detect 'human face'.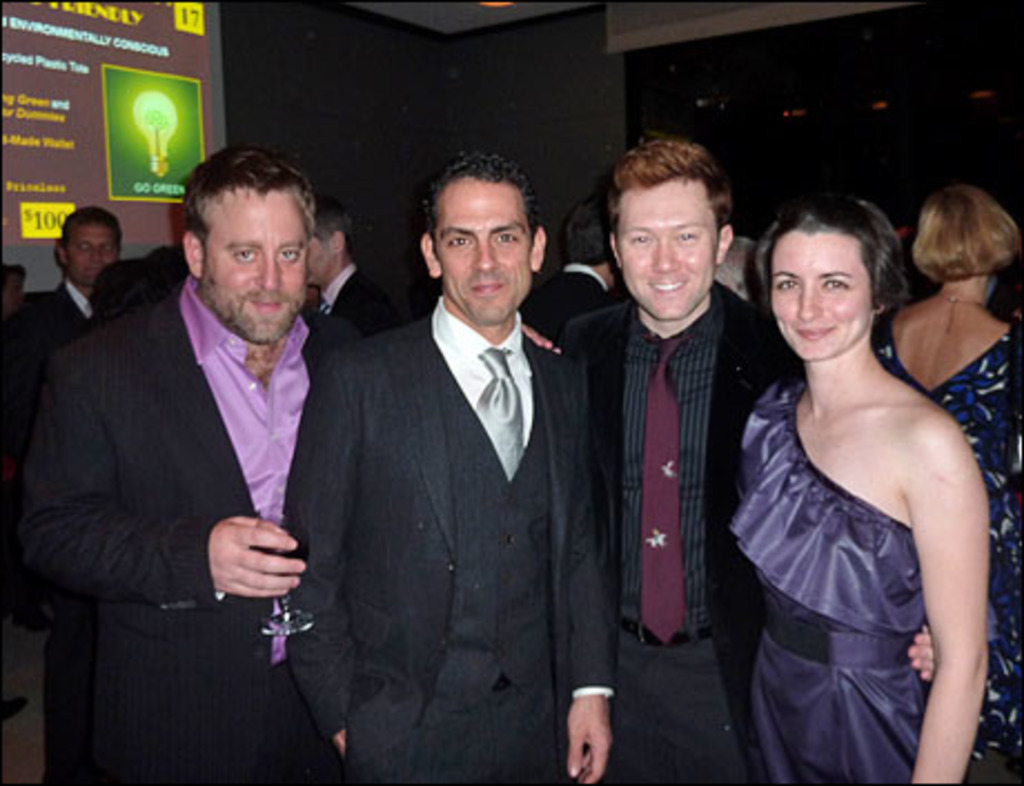
Detected at l=619, t=180, r=719, b=321.
